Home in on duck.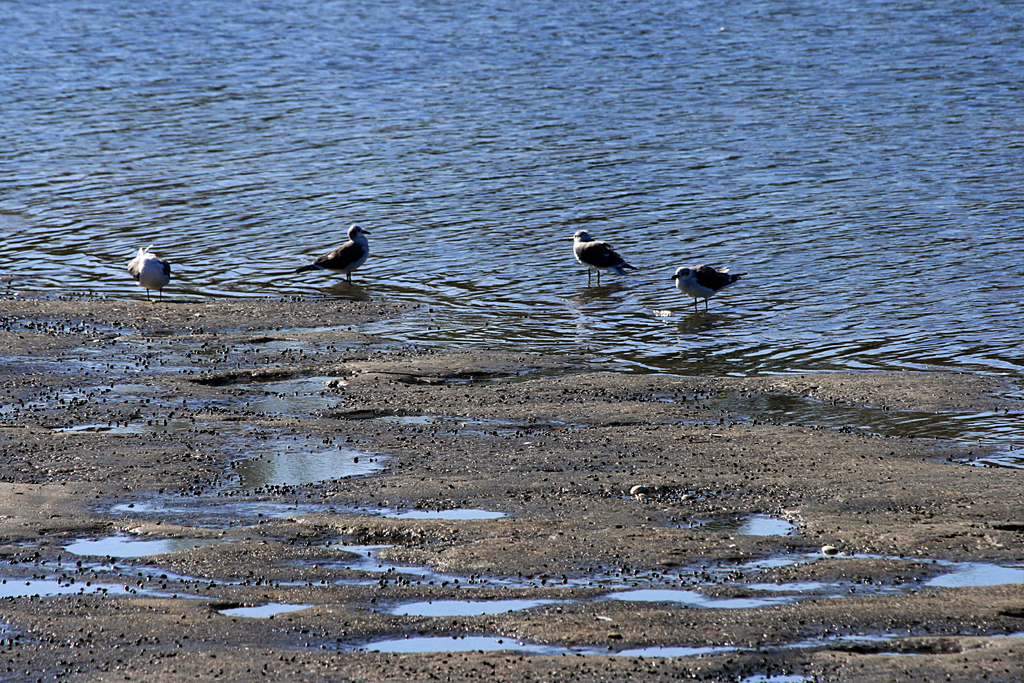
Homed in at bbox(129, 249, 172, 288).
